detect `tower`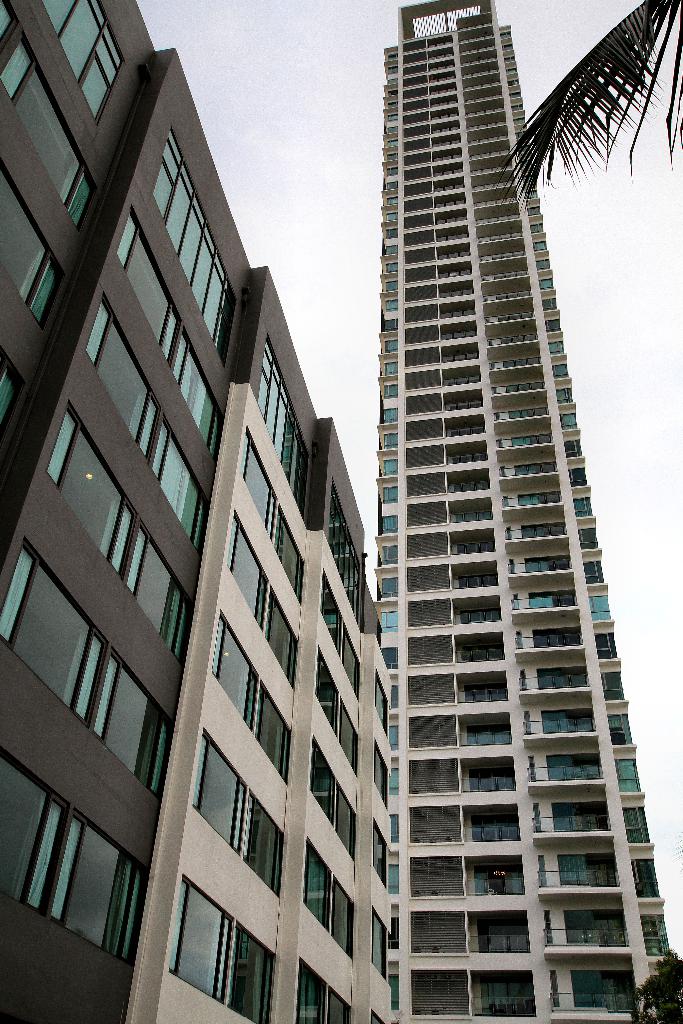
crop(284, 6, 677, 964)
